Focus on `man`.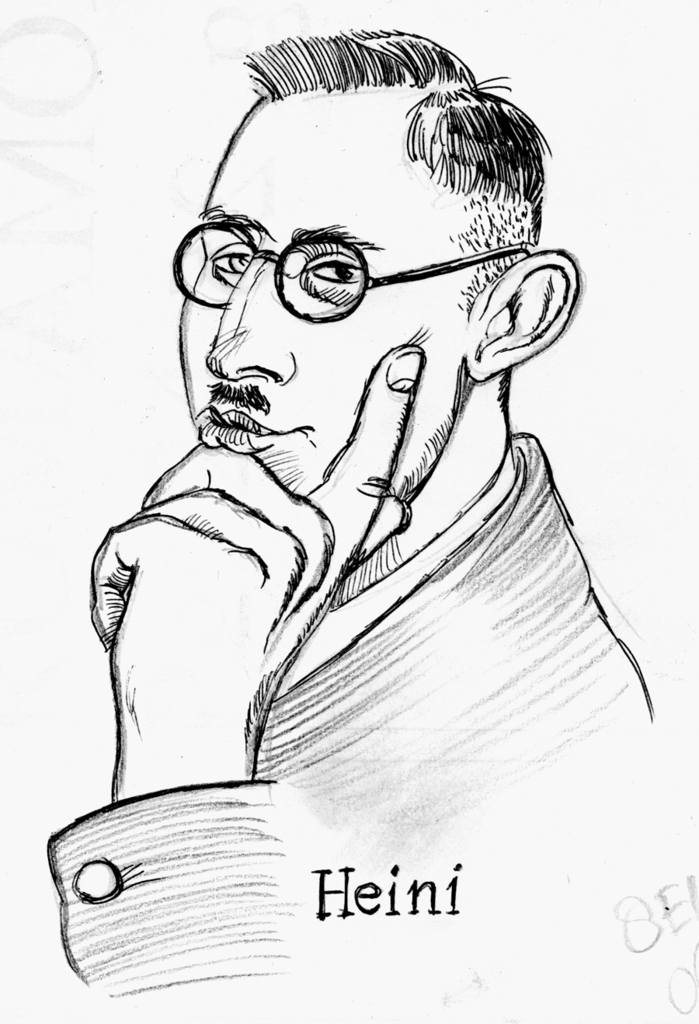
Focused at detection(41, 29, 698, 980).
